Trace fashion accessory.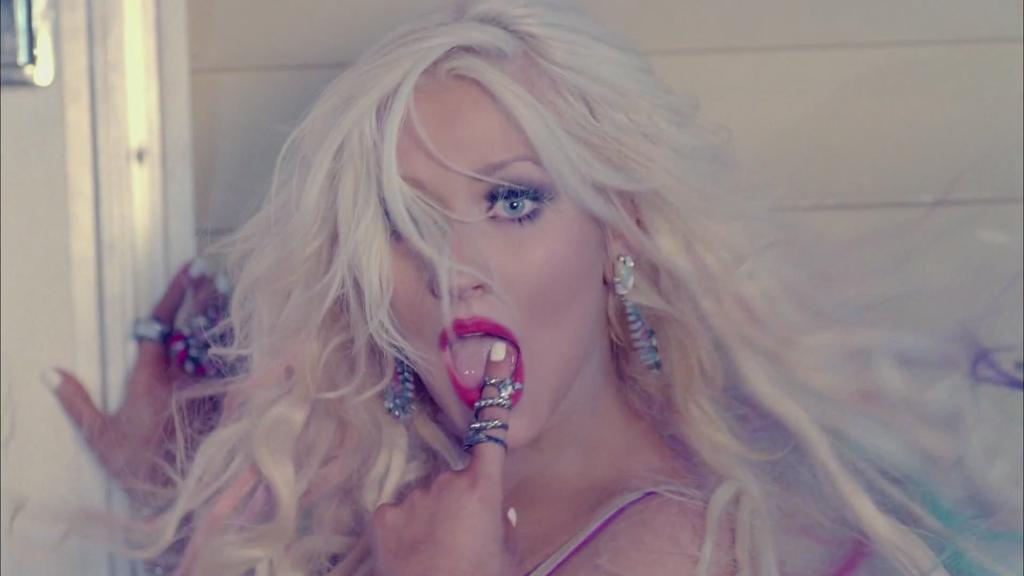
Traced to 216,269,231,294.
